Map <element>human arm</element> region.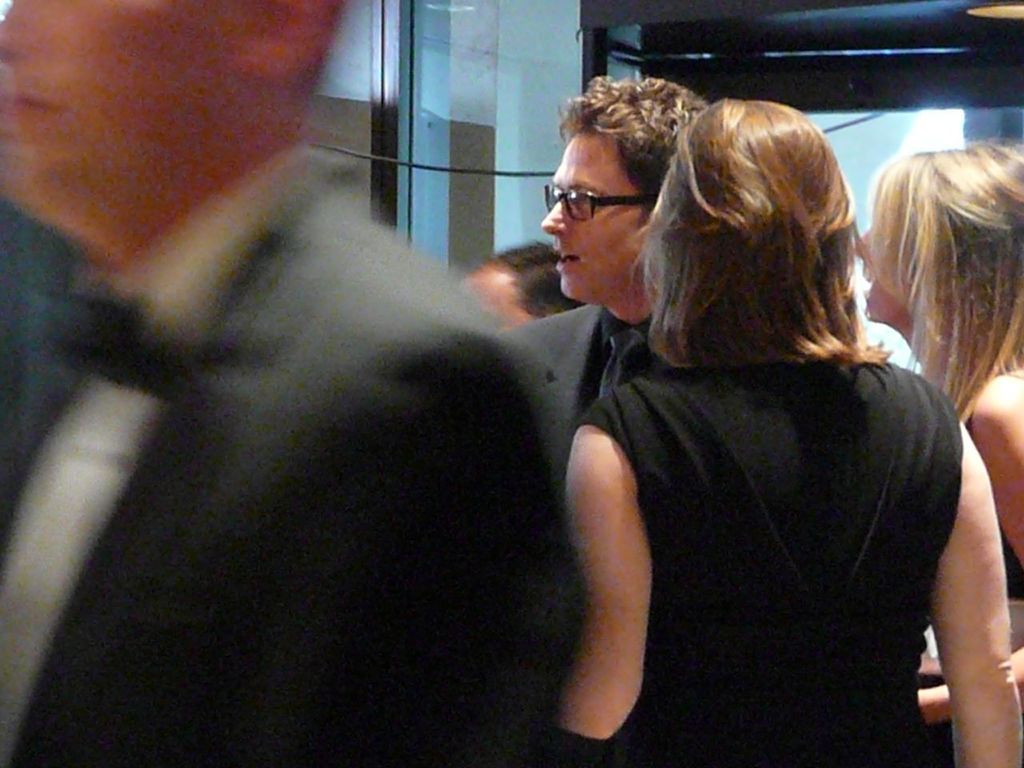
Mapped to [left=545, top=389, right=657, bottom=739].
